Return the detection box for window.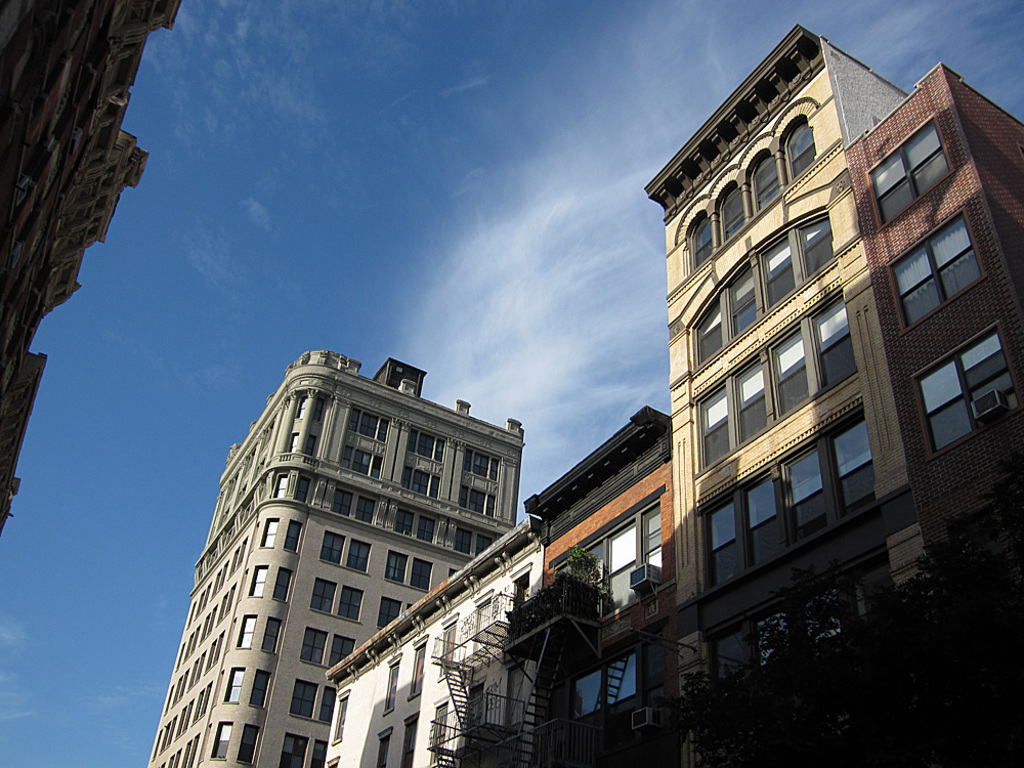
(left=412, top=514, right=435, bottom=541).
